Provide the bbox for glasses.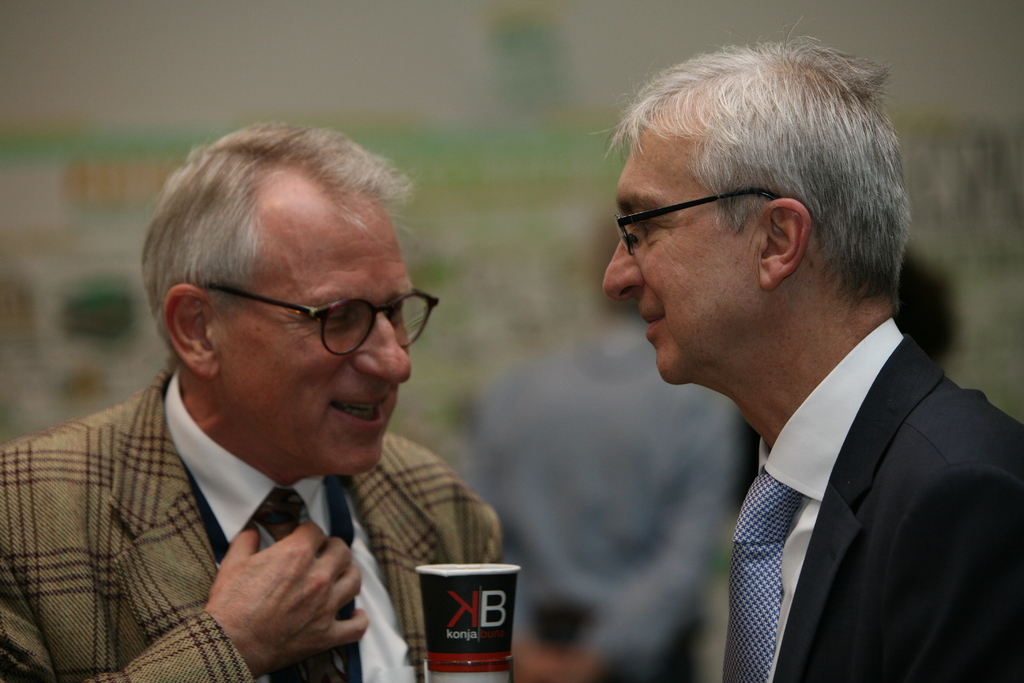
[610, 192, 788, 264].
